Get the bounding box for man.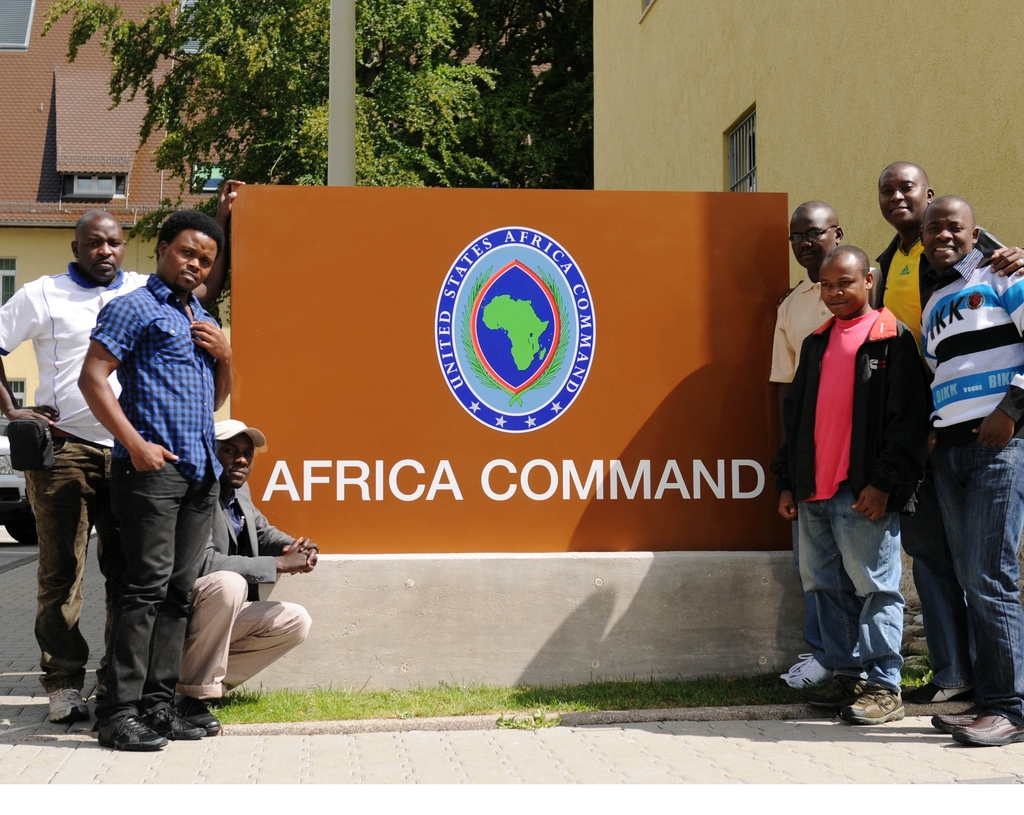
<region>876, 159, 1023, 705</region>.
